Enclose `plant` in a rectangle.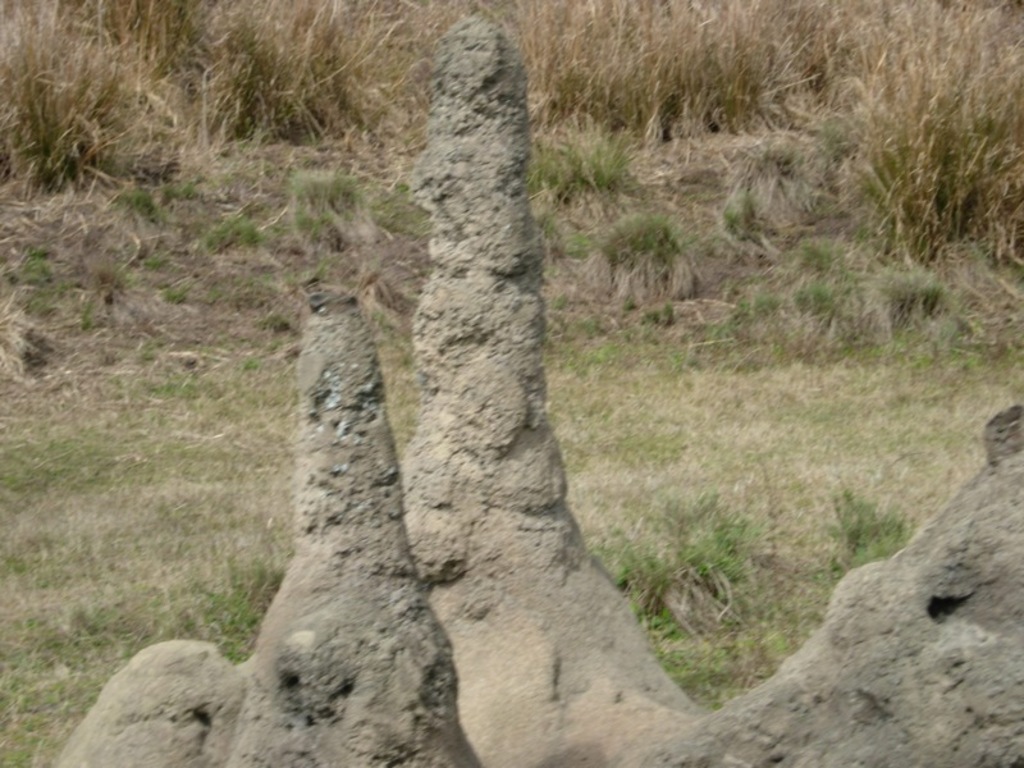
201:205:269:253.
